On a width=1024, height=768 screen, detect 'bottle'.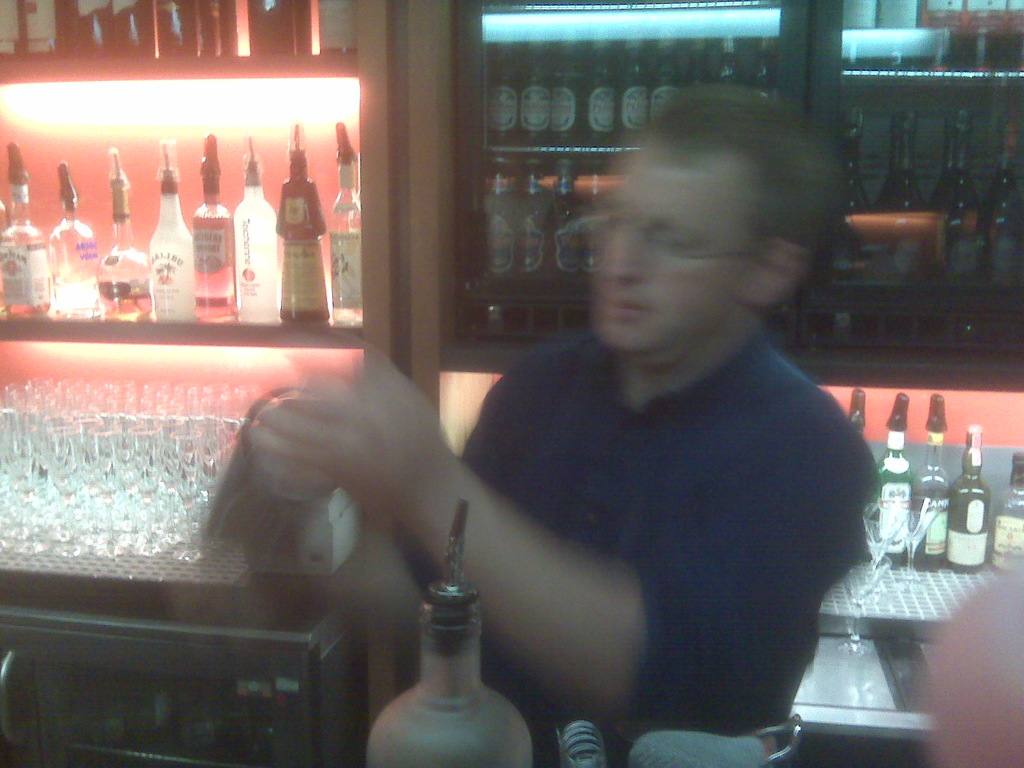
region(679, 19, 720, 95).
